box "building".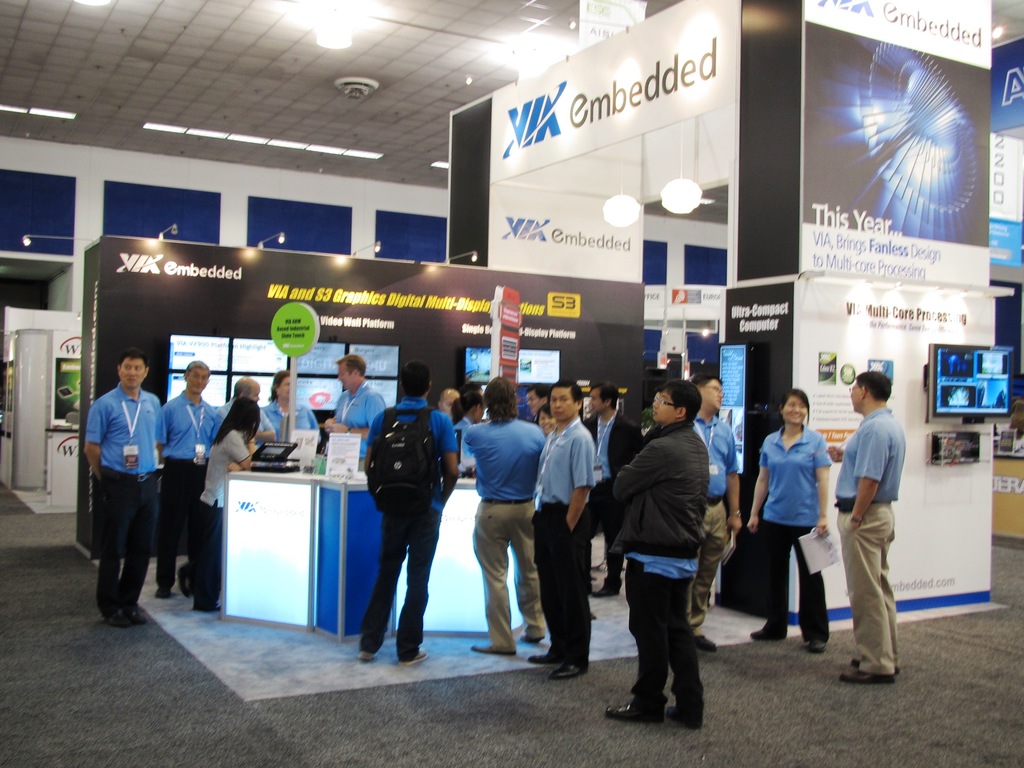
locate(0, 4, 1023, 767).
